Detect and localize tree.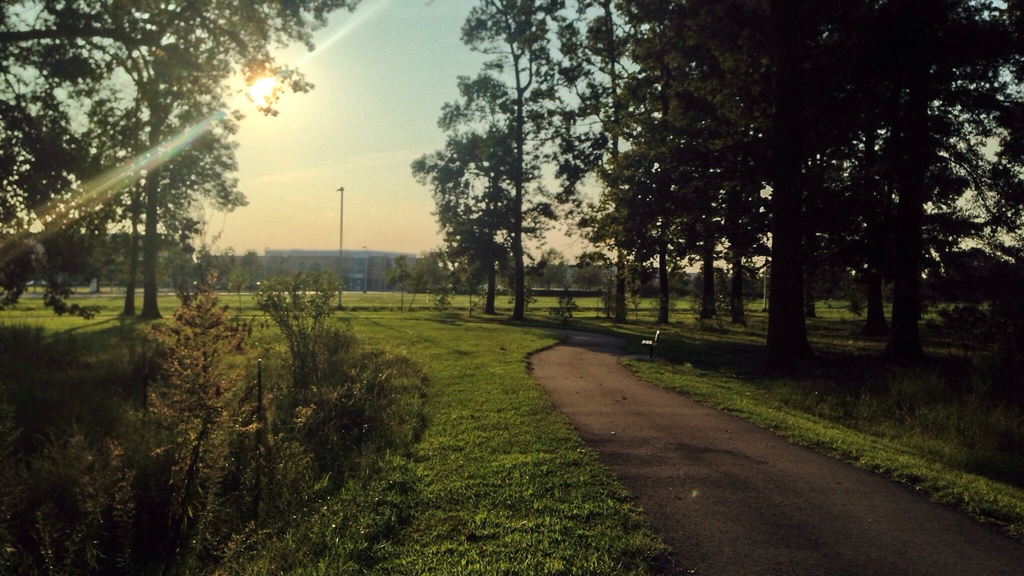
Localized at Rect(388, 251, 426, 317).
